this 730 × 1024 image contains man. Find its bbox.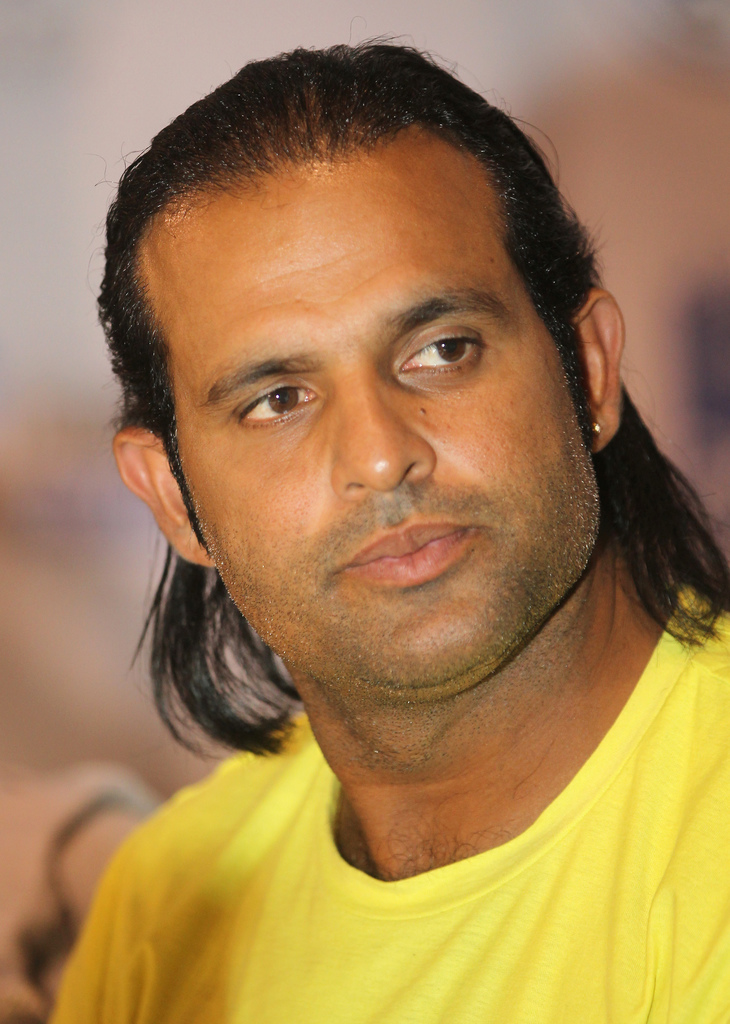
{"left": 12, "top": 45, "right": 729, "bottom": 991}.
